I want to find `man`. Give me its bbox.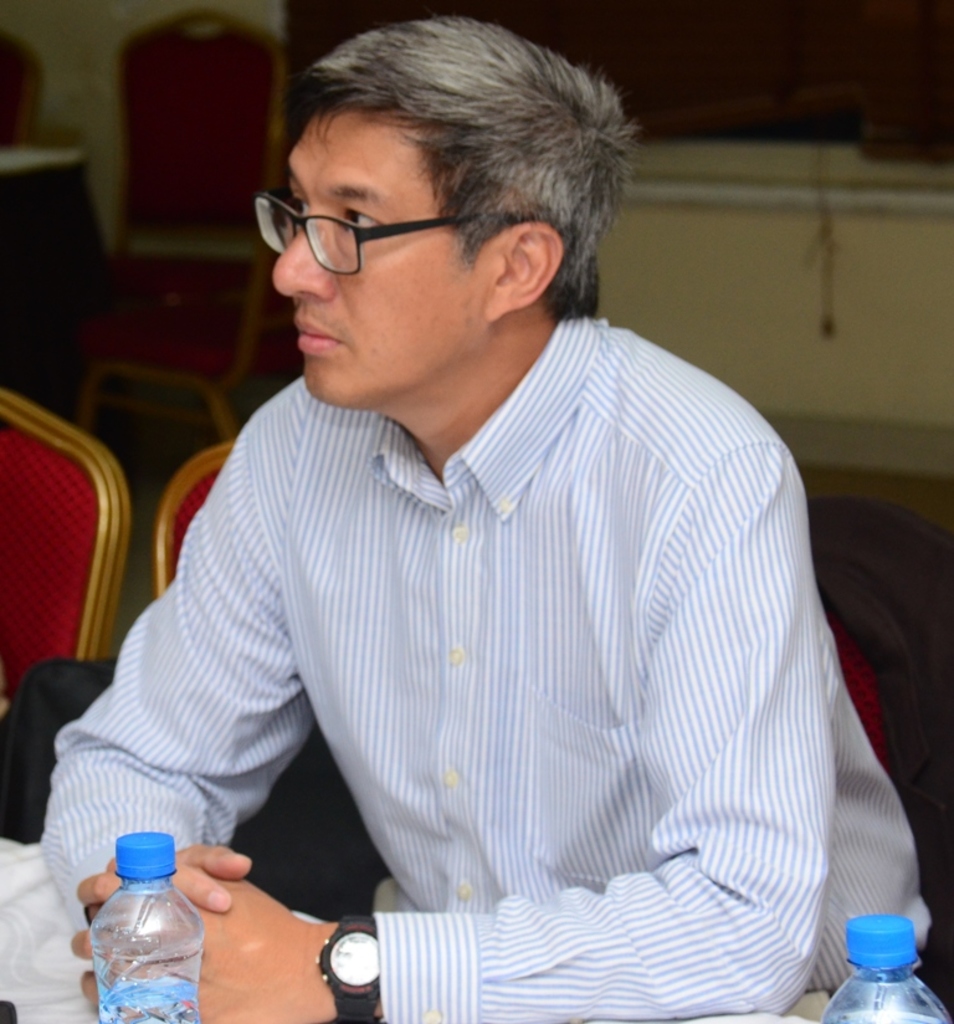
[left=67, top=43, right=882, bottom=978].
